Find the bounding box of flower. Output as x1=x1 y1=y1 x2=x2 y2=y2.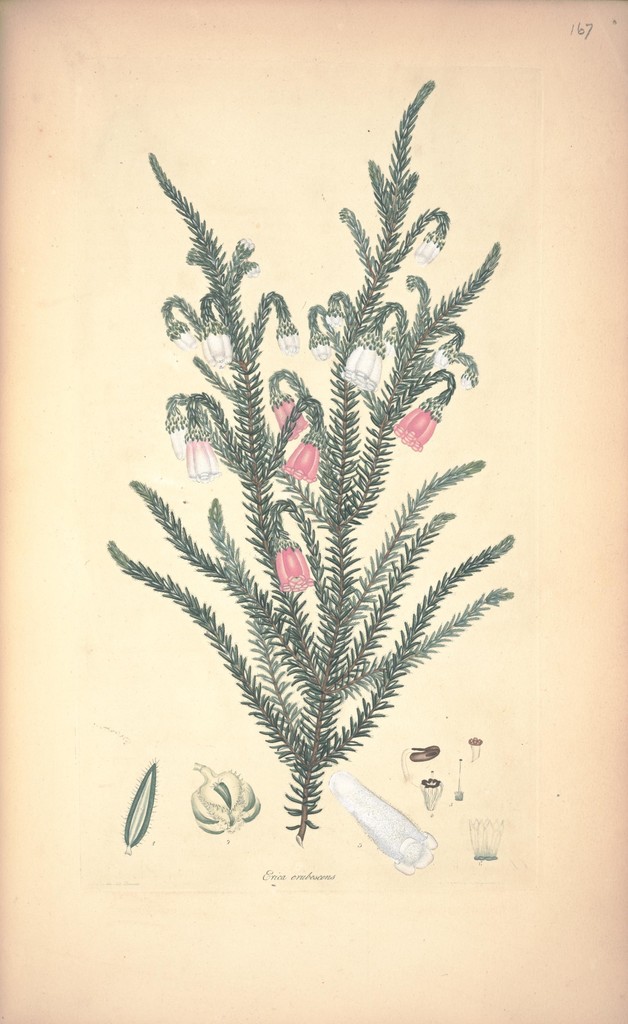
x1=188 y1=432 x2=217 y2=481.
